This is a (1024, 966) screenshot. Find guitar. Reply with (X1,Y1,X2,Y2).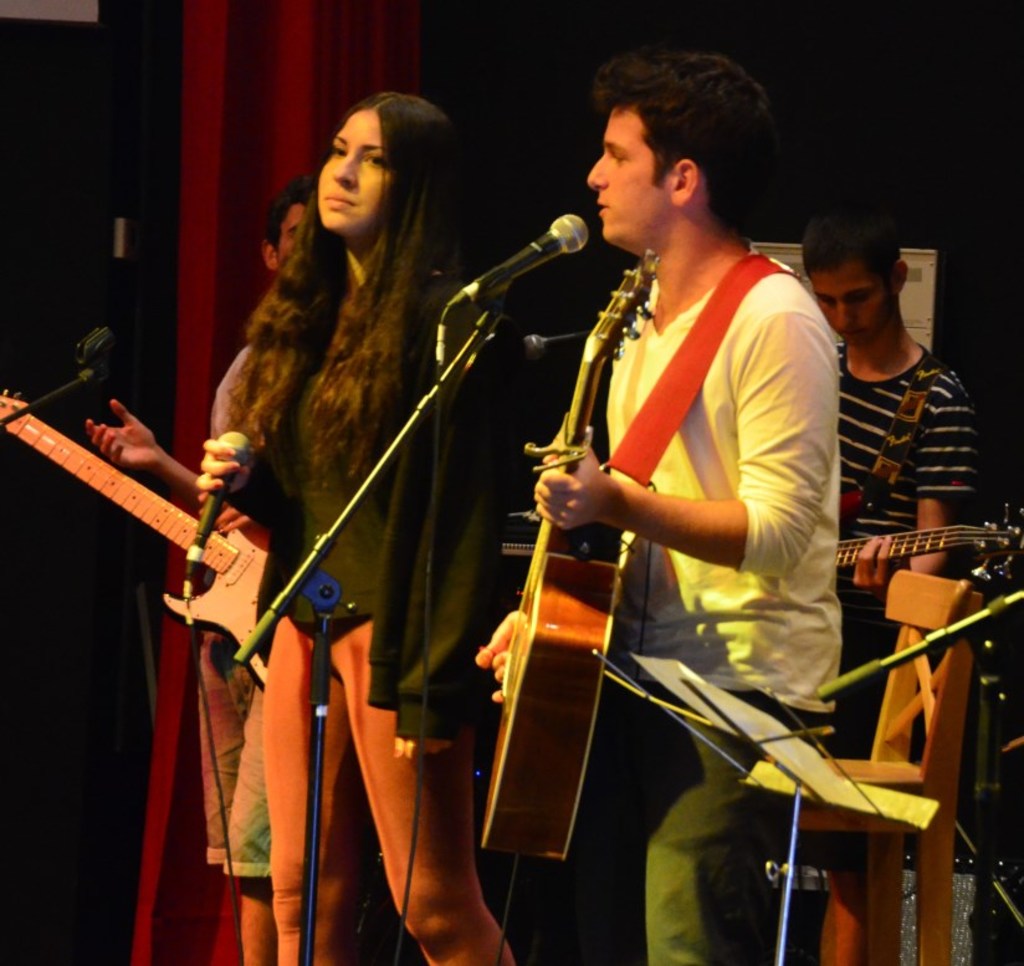
(0,390,307,710).
